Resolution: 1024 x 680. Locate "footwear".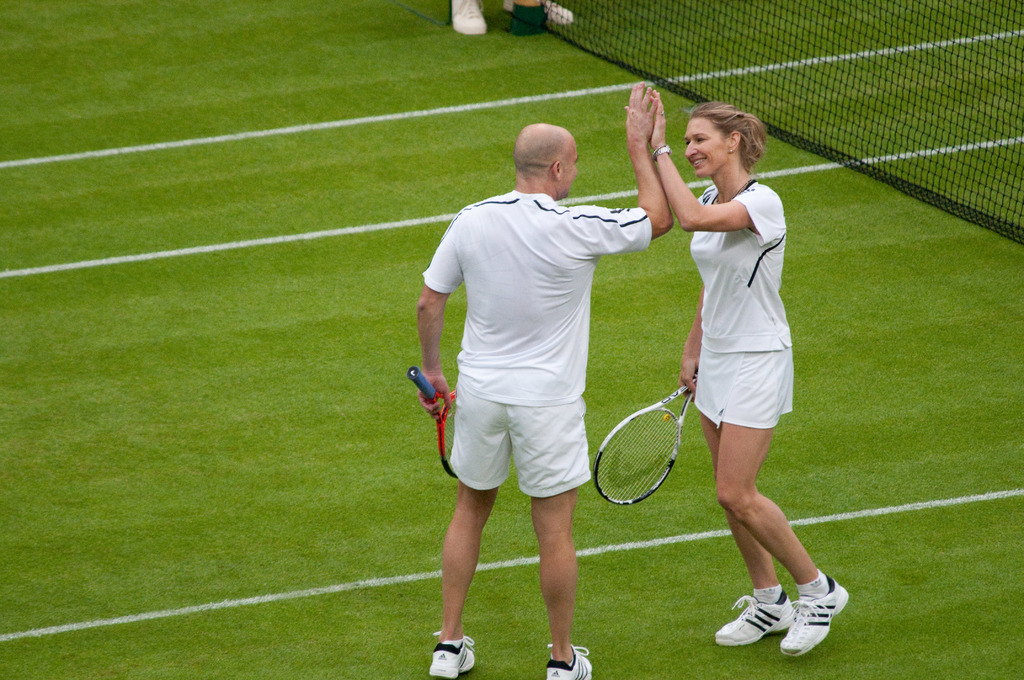
424:631:476:679.
